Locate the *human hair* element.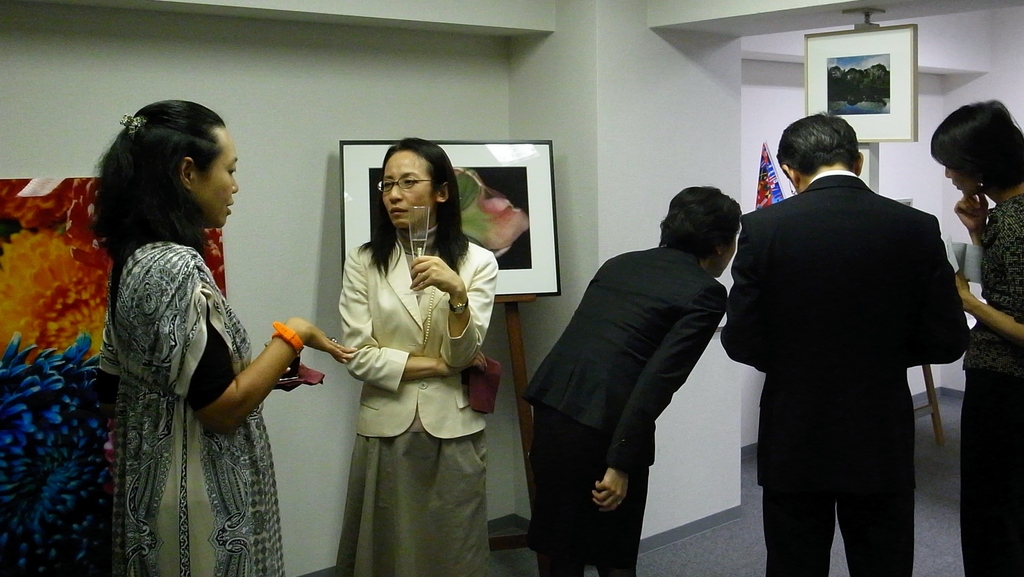
Element bbox: bbox(355, 134, 462, 273).
